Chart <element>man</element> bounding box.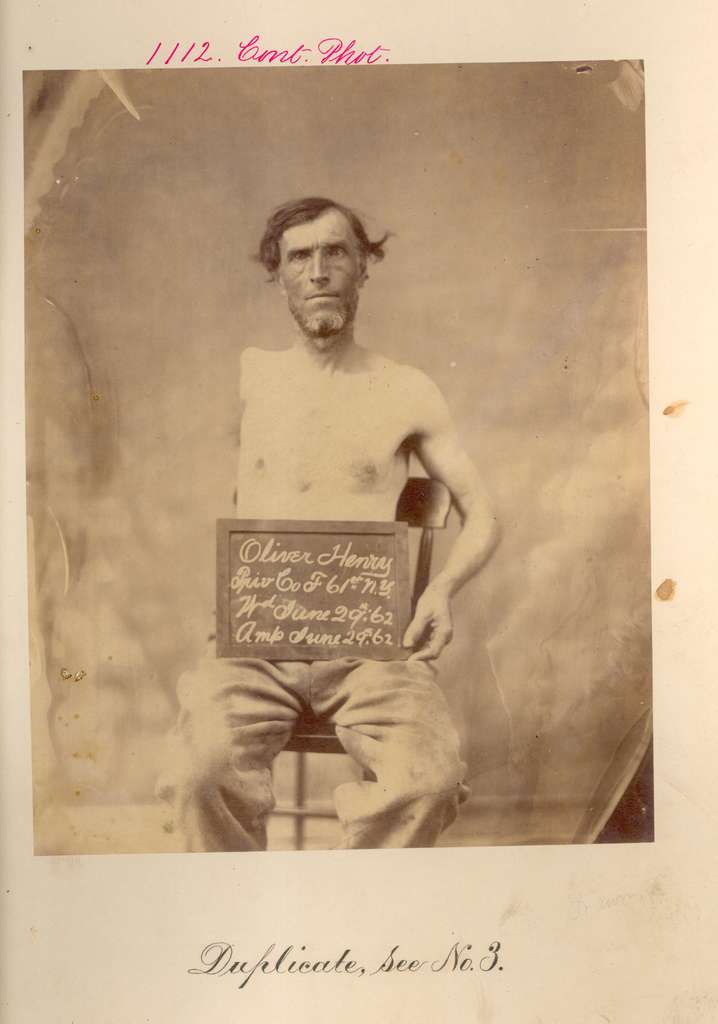
Charted: 181:202:491:814.
